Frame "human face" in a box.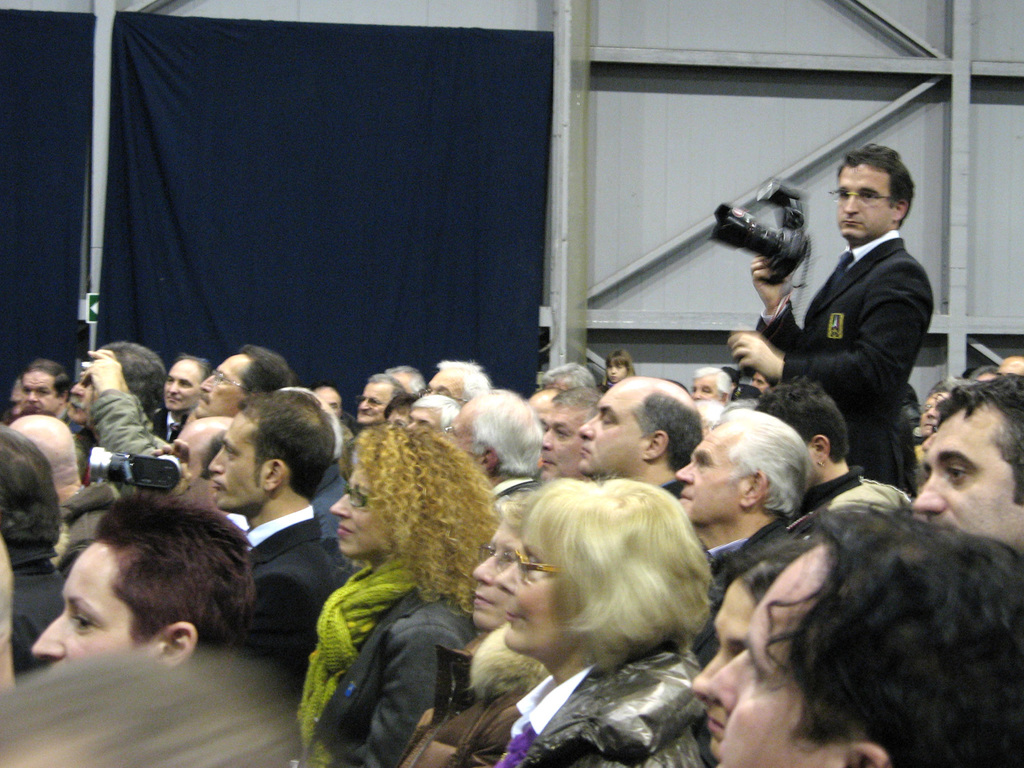
[70, 376, 91, 420].
